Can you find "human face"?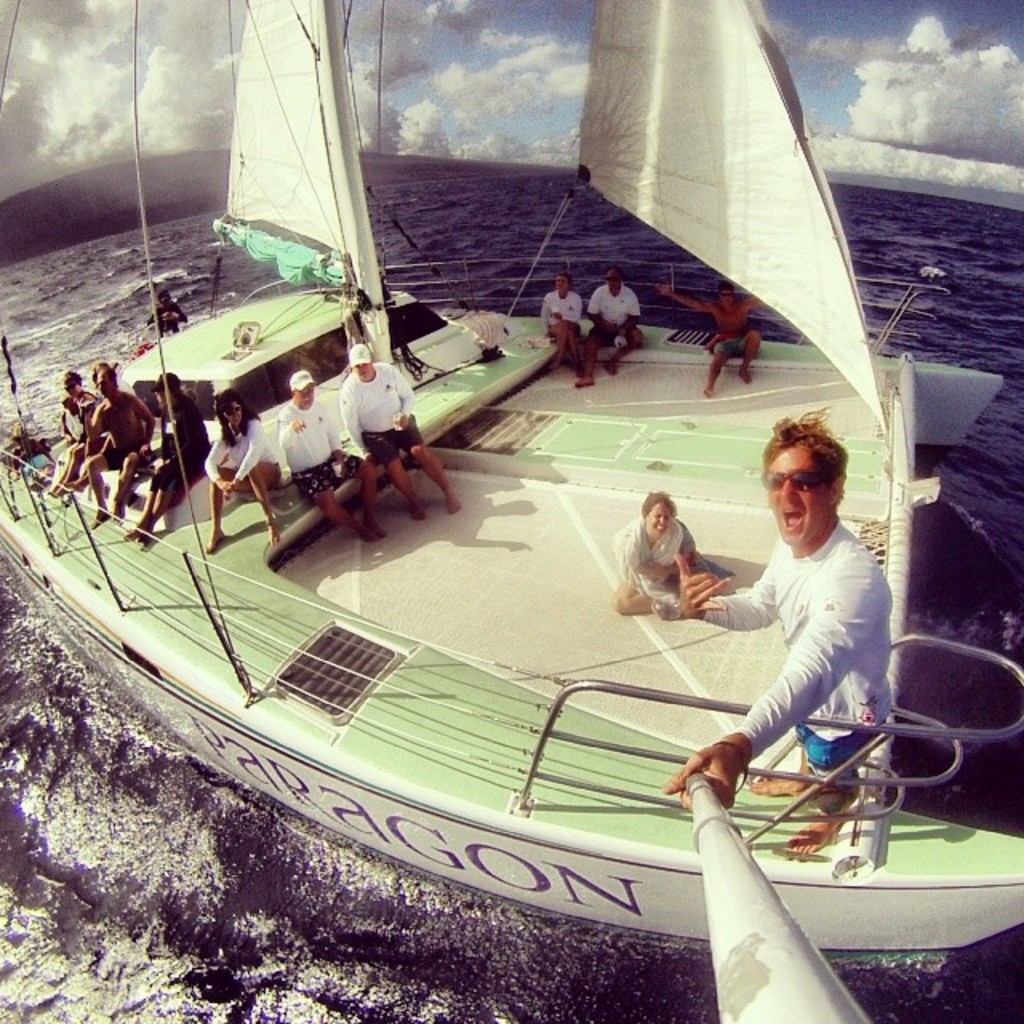
Yes, bounding box: 355 363 370 371.
